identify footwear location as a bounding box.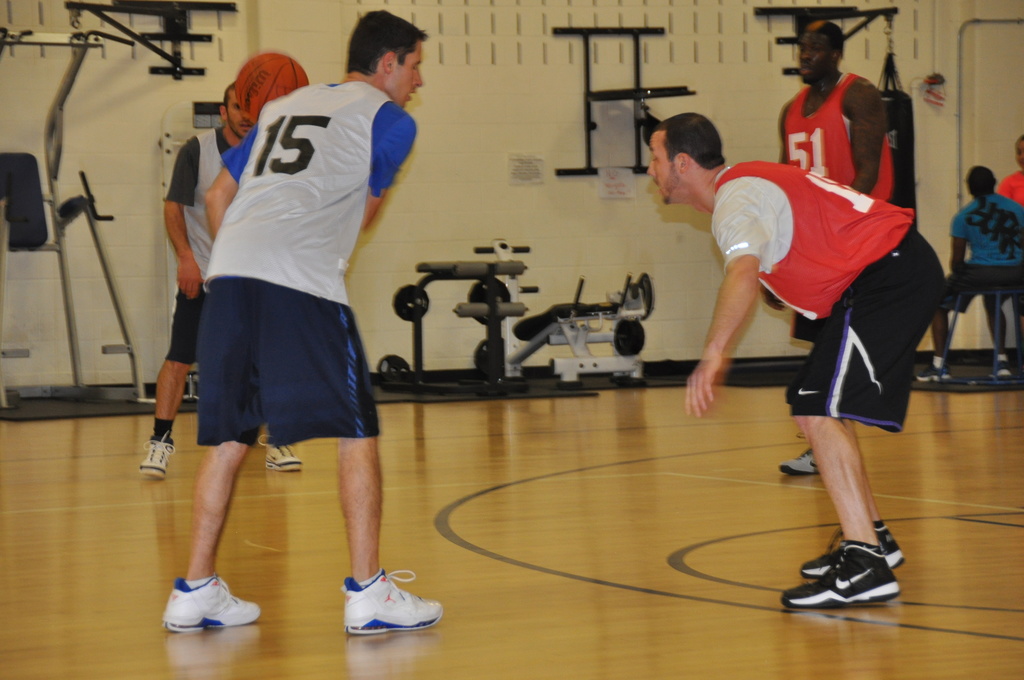
crop(778, 446, 815, 475).
